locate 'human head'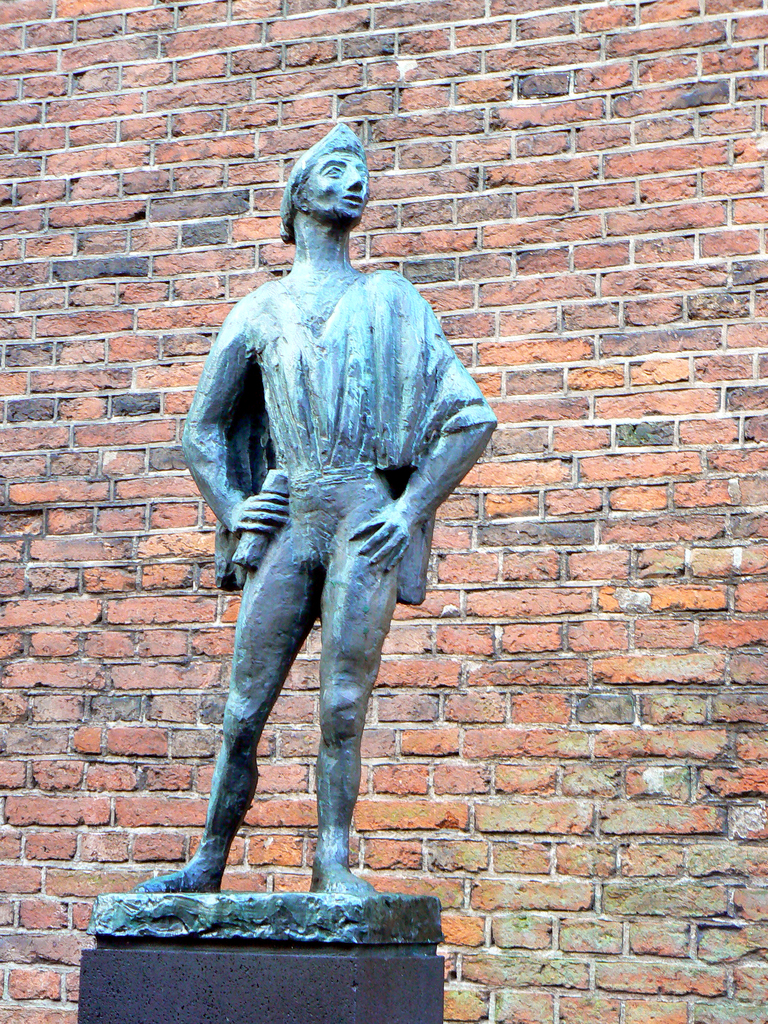
283/124/377/253
